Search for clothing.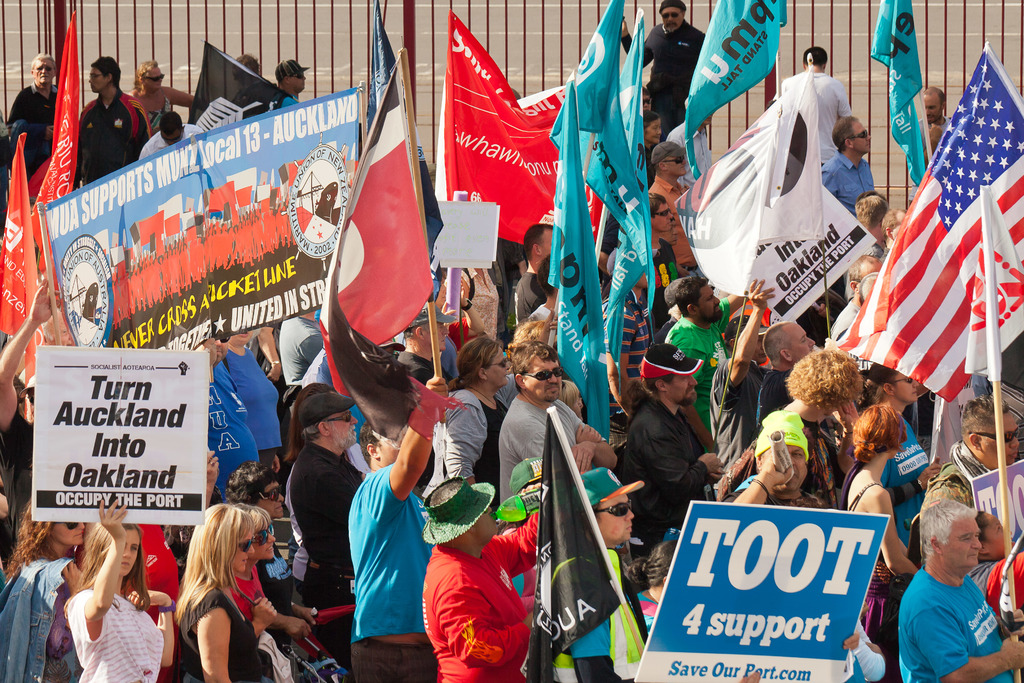
Found at <bbox>745, 365, 797, 446</bbox>.
